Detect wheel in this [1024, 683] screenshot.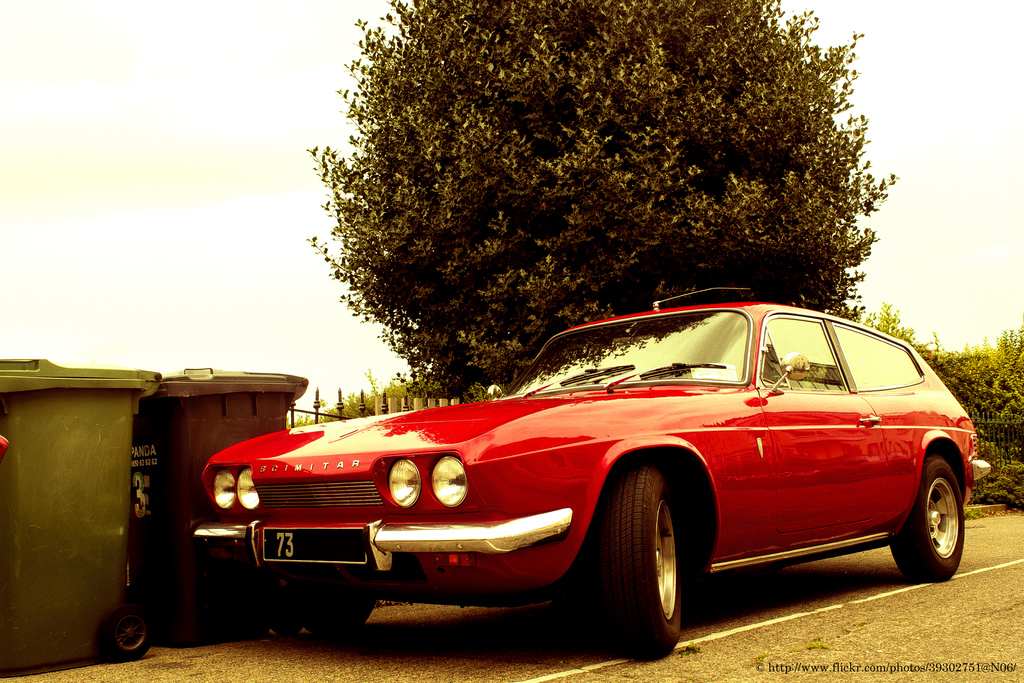
Detection: (604, 490, 701, 659).
